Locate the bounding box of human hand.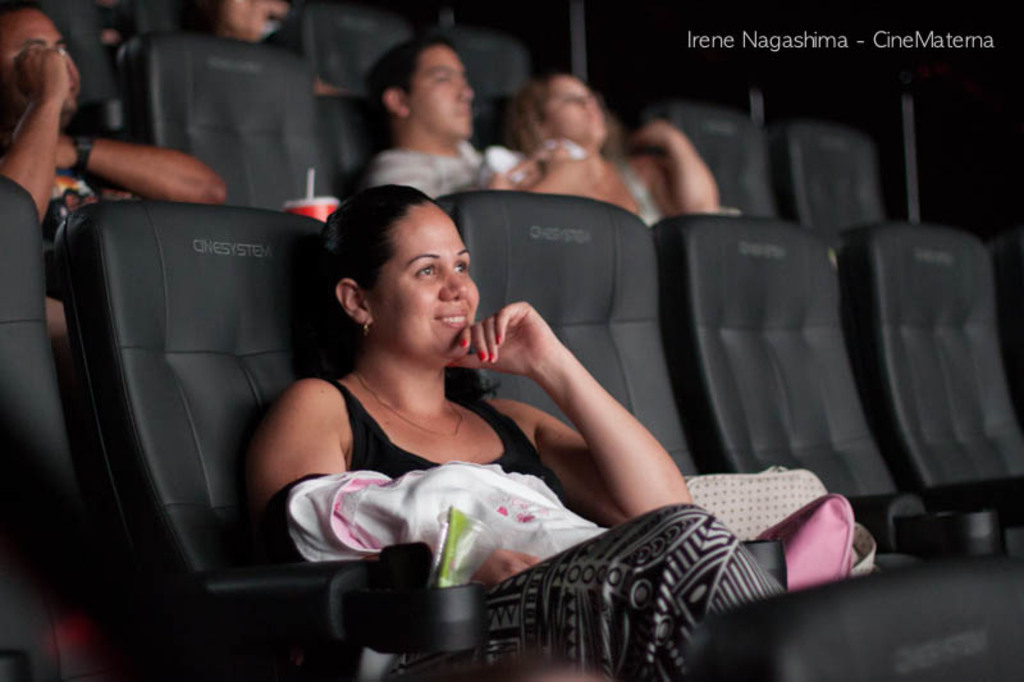
Bounding box: l=17, t=42, r=79, b=107.
